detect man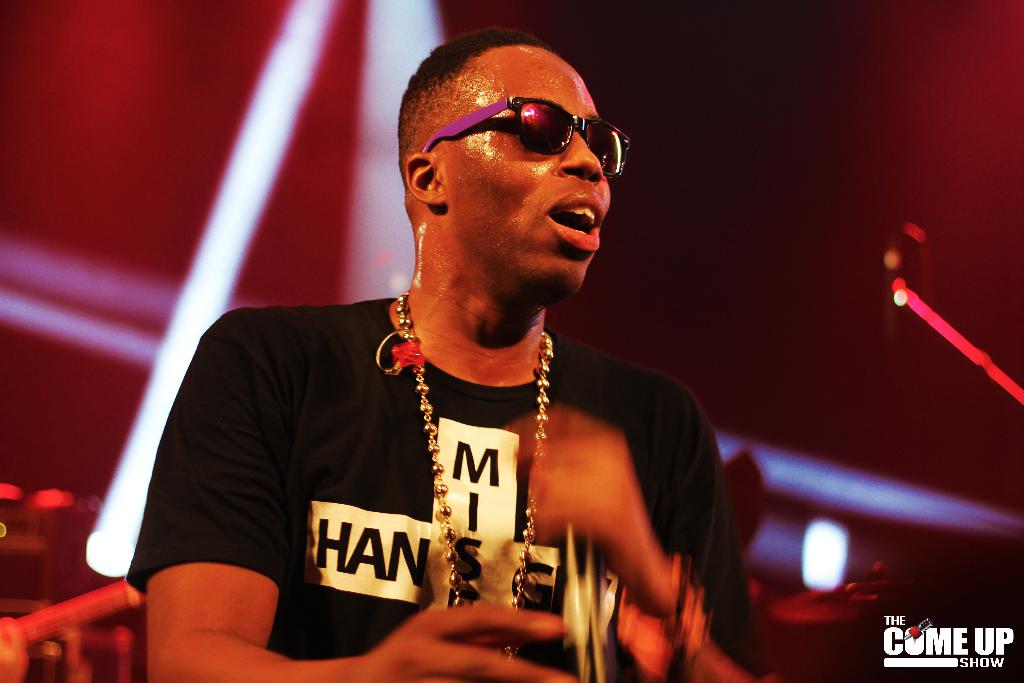
{"x1": 104, "y1": 25, "x2": 769, "y2": 672}
